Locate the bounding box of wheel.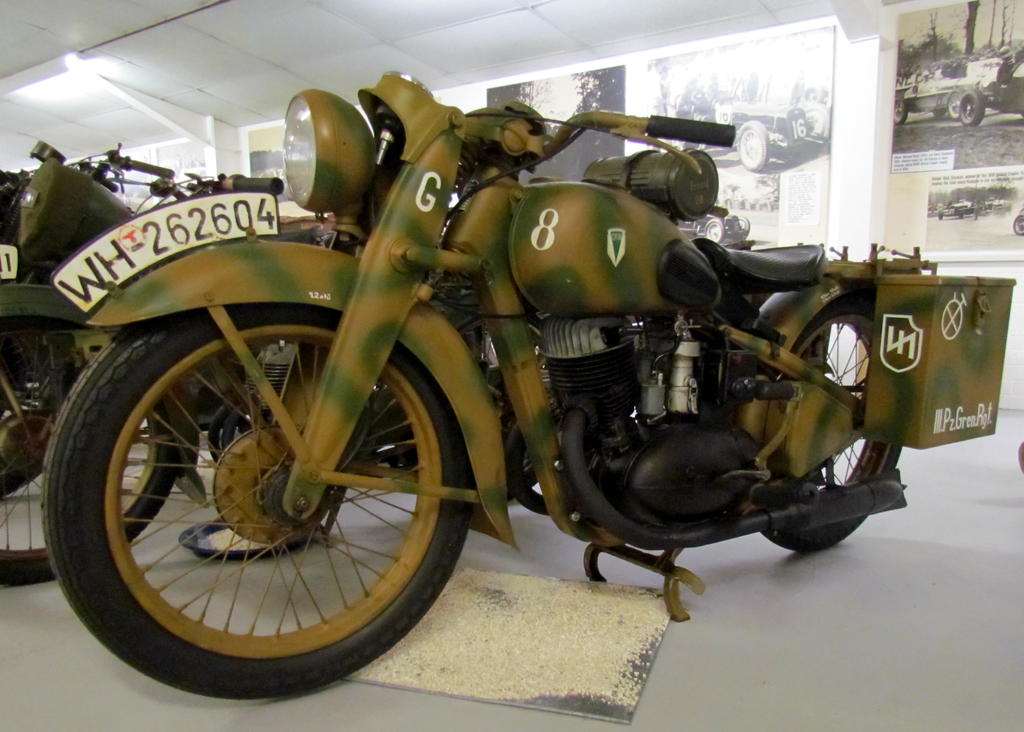
Bounding box: bbox(460, 323, 541, 503).
